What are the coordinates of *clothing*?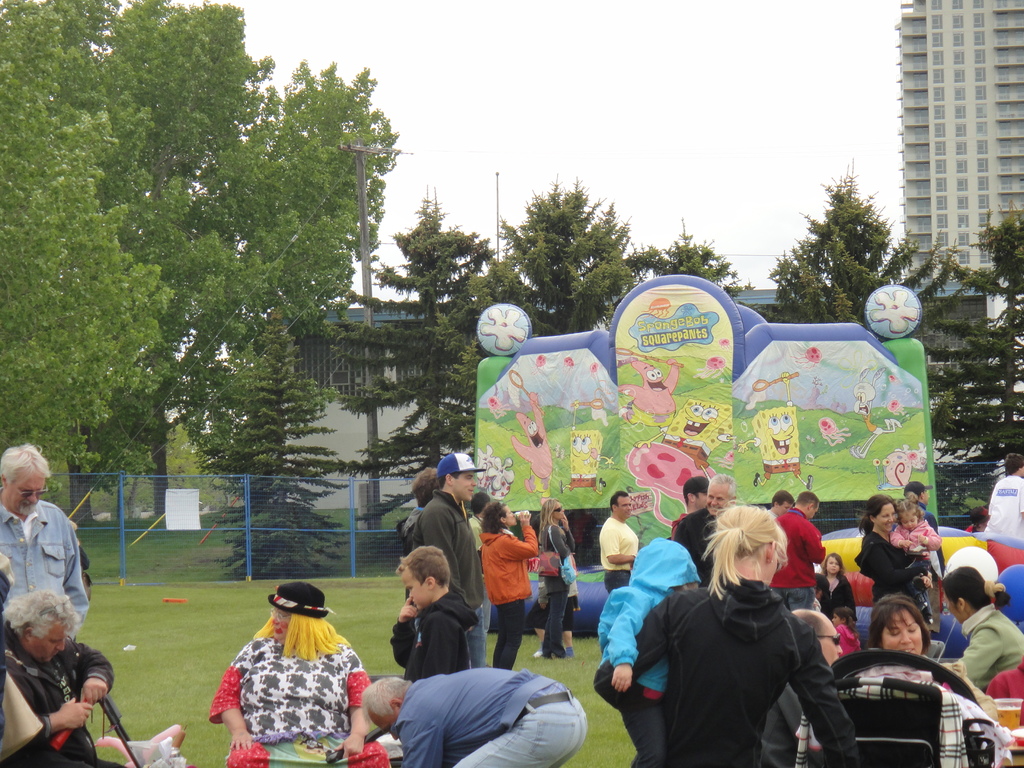
locate(394, 589, 490, 674).
